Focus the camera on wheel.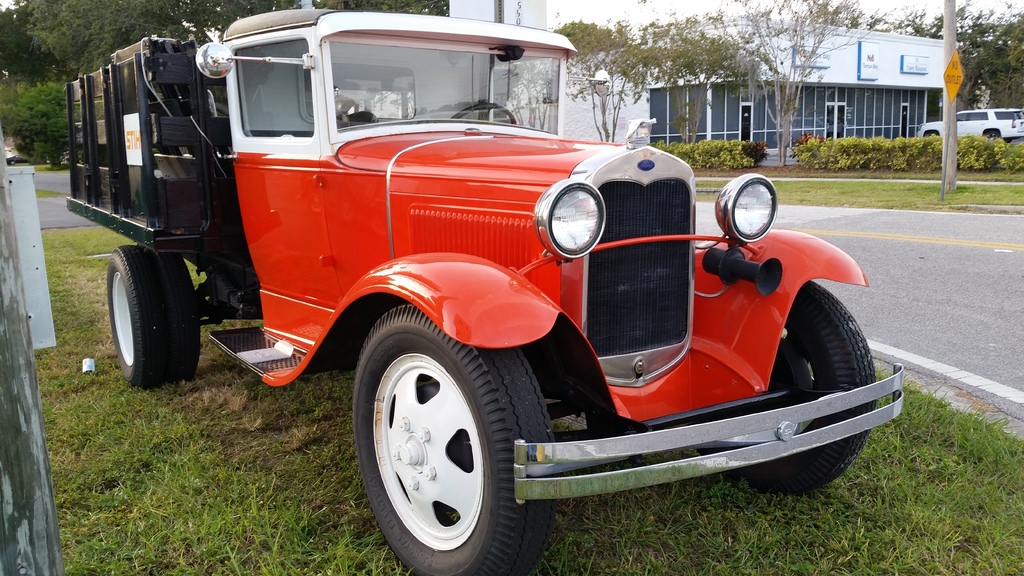
Focus region: x1=147, y1=248, x2=199, y2=380.
